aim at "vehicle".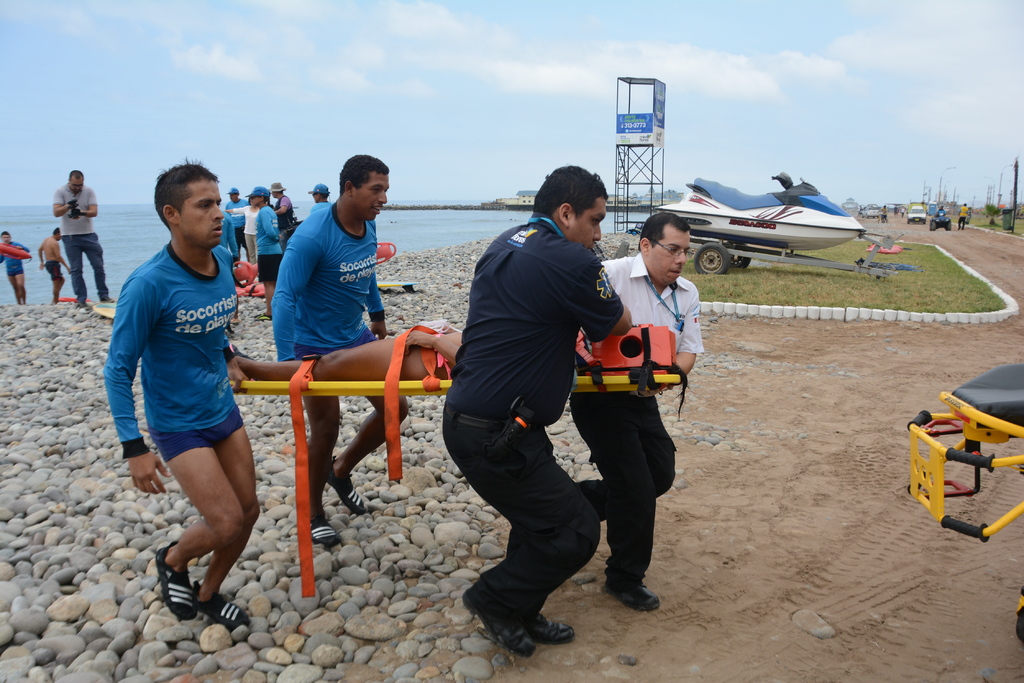
Aimed at box(908, 204, 926, 225).
